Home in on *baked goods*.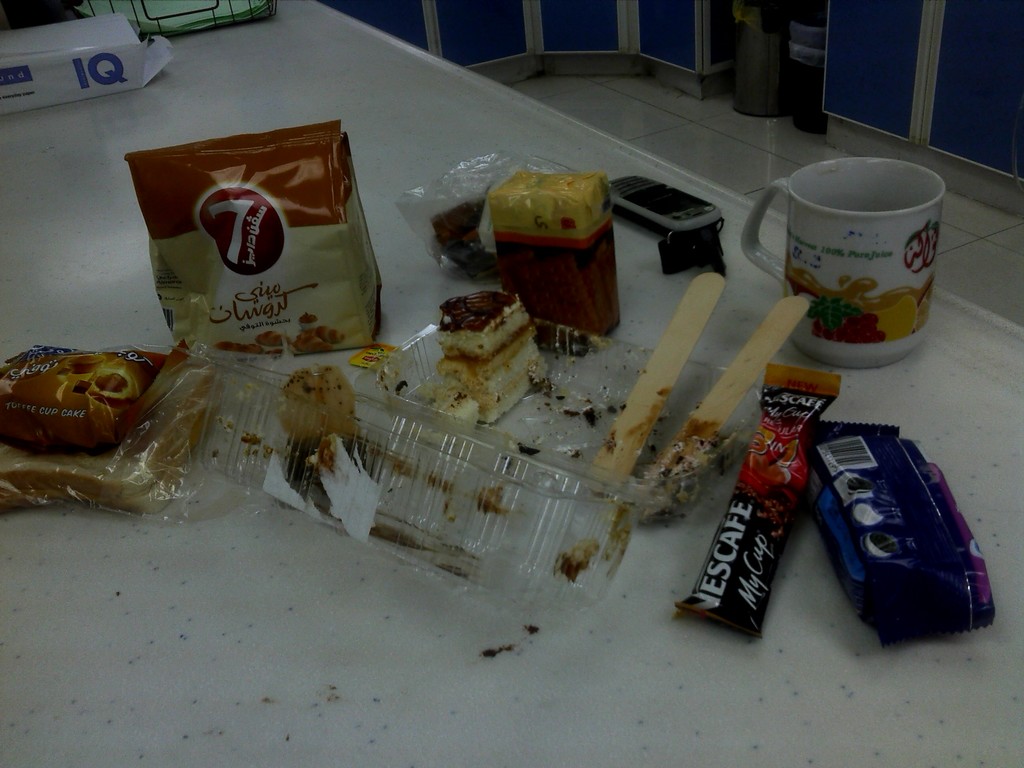
Homed in at detection(65, 353, 104, 373).
